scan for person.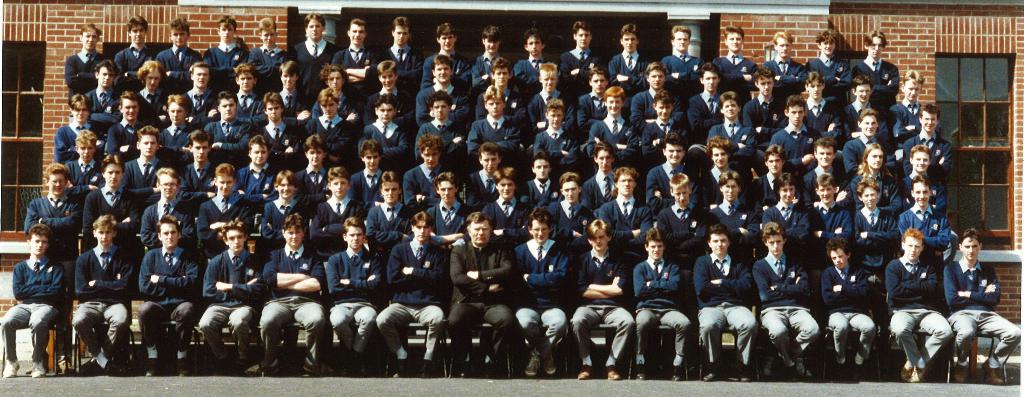
Scan result: 764/171/811/243.
